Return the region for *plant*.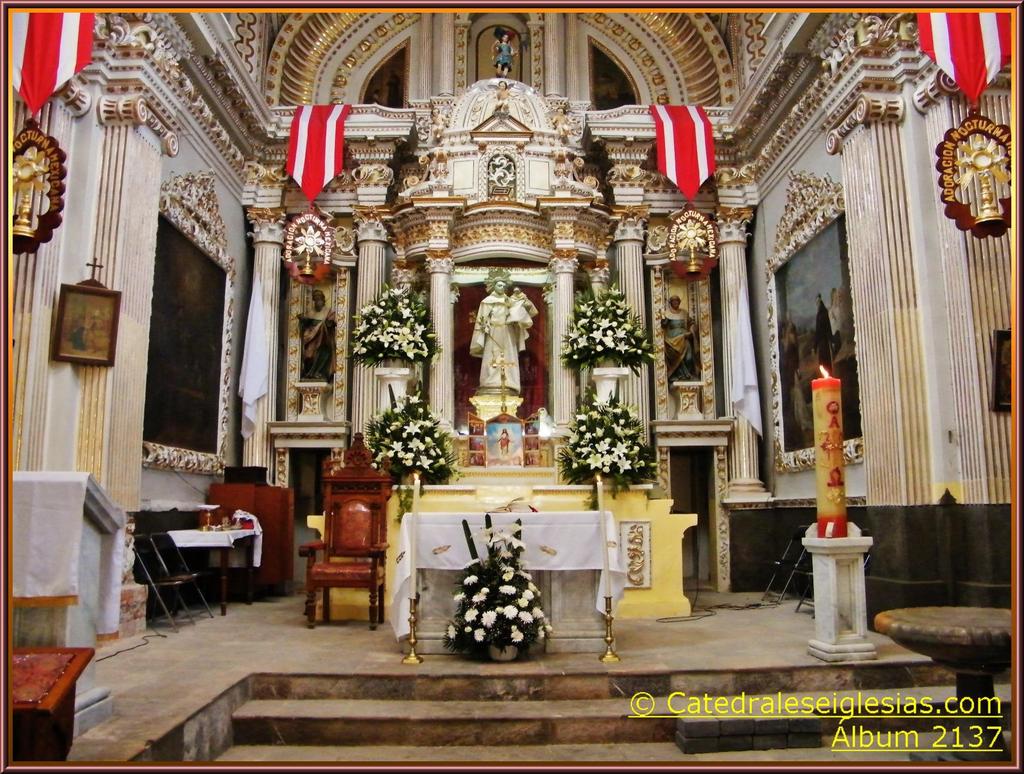
pyautogui.locateOnScreen(361, 391, 451, 494).
